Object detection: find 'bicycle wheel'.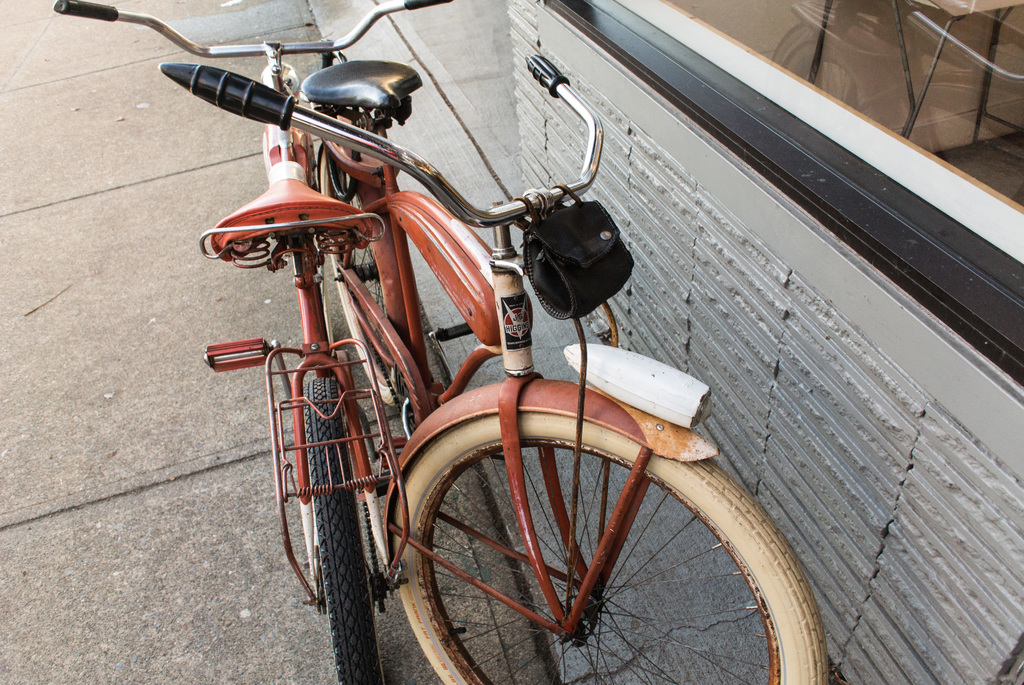
(301,371,393,684).
